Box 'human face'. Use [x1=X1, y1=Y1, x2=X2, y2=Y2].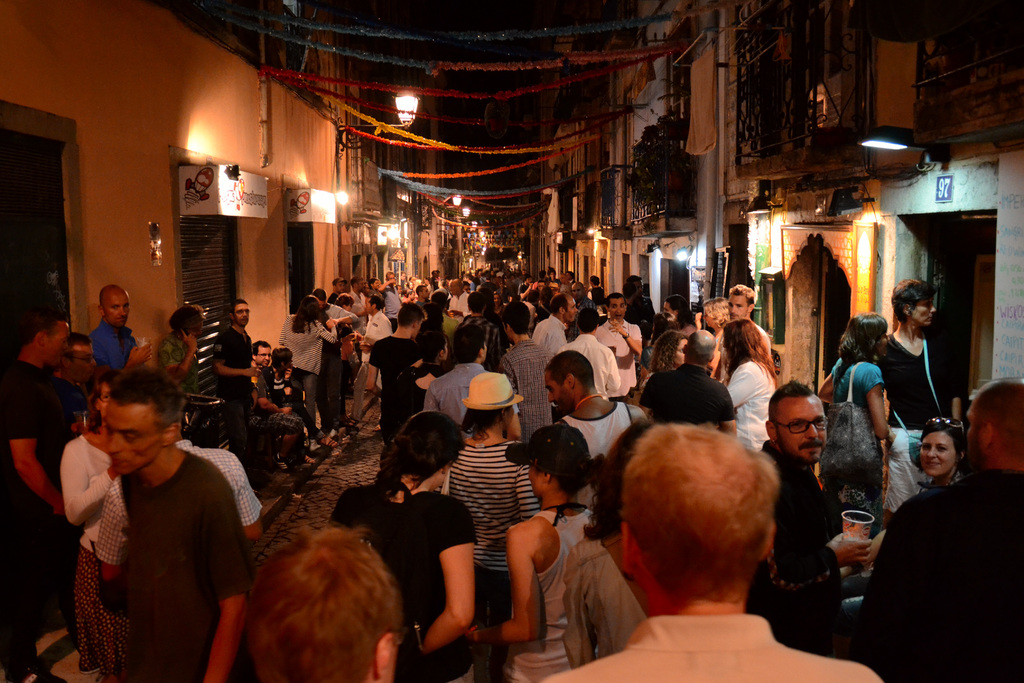
[x1=47, y1=322, x2=65, y2=366].
